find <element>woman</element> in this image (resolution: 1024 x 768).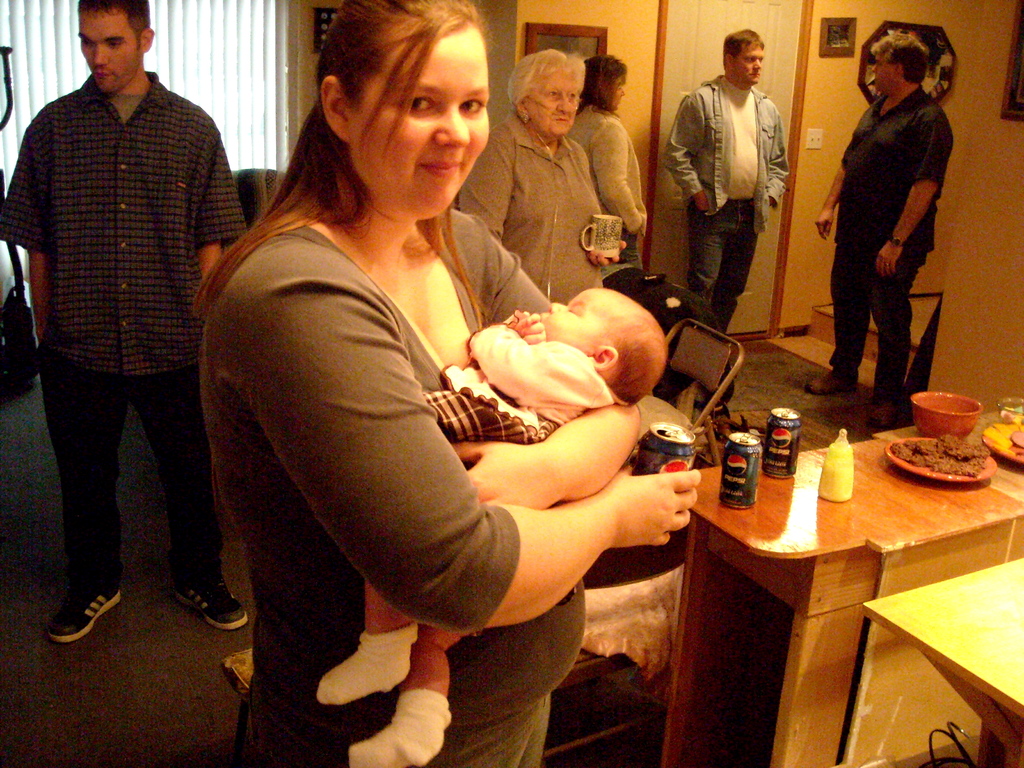
[562,53,662,269].
